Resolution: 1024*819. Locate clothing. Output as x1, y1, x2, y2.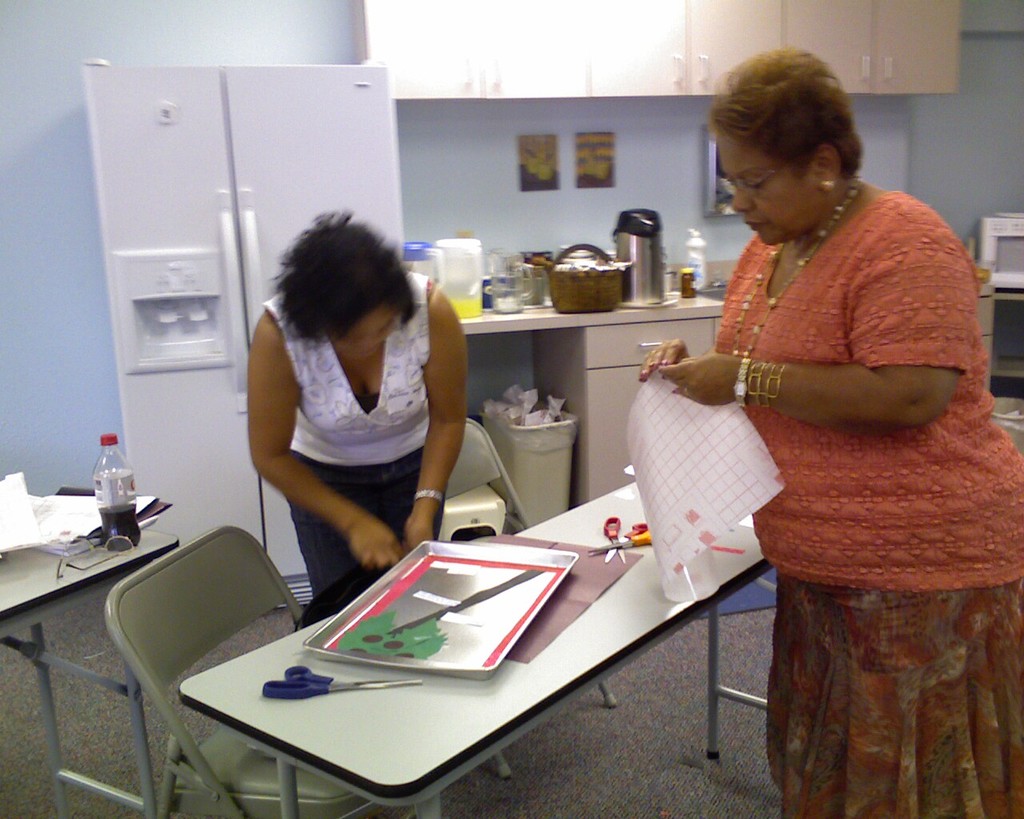
719, 192, 1023, 818.
